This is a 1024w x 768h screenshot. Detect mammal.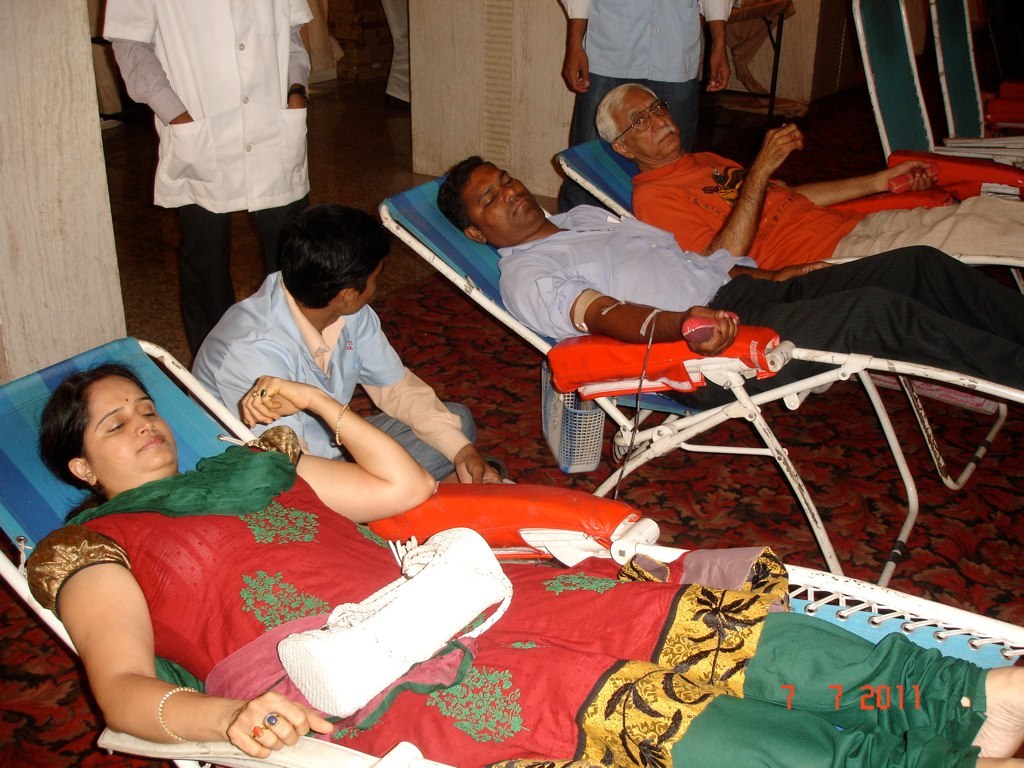
BBox(559, 0, 738, 208).
